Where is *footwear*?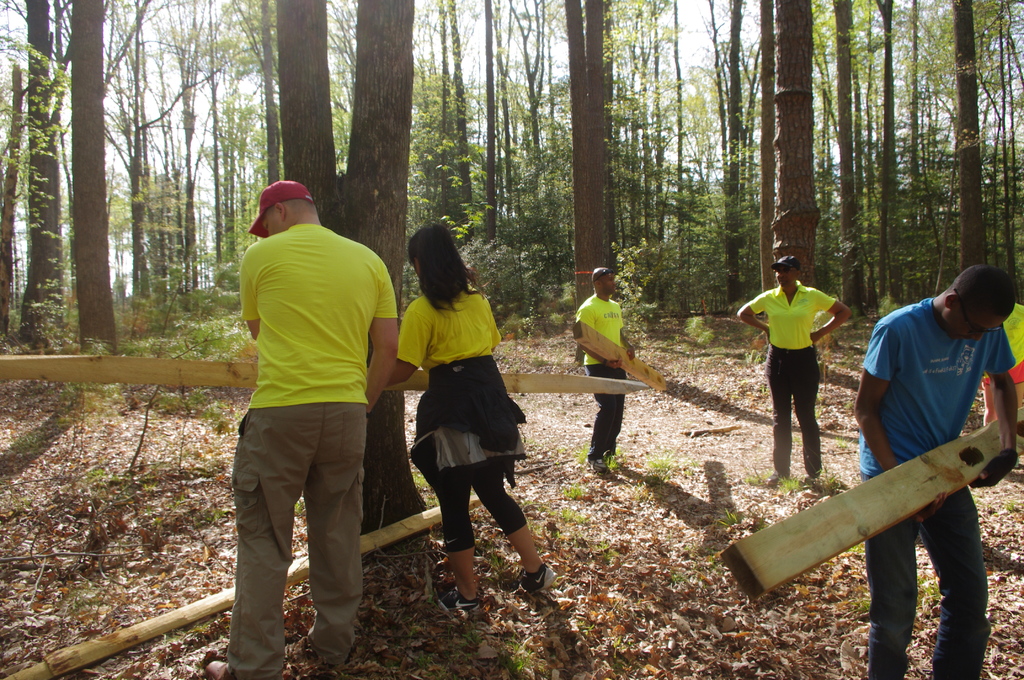
region(590, 455, 609, 472).
